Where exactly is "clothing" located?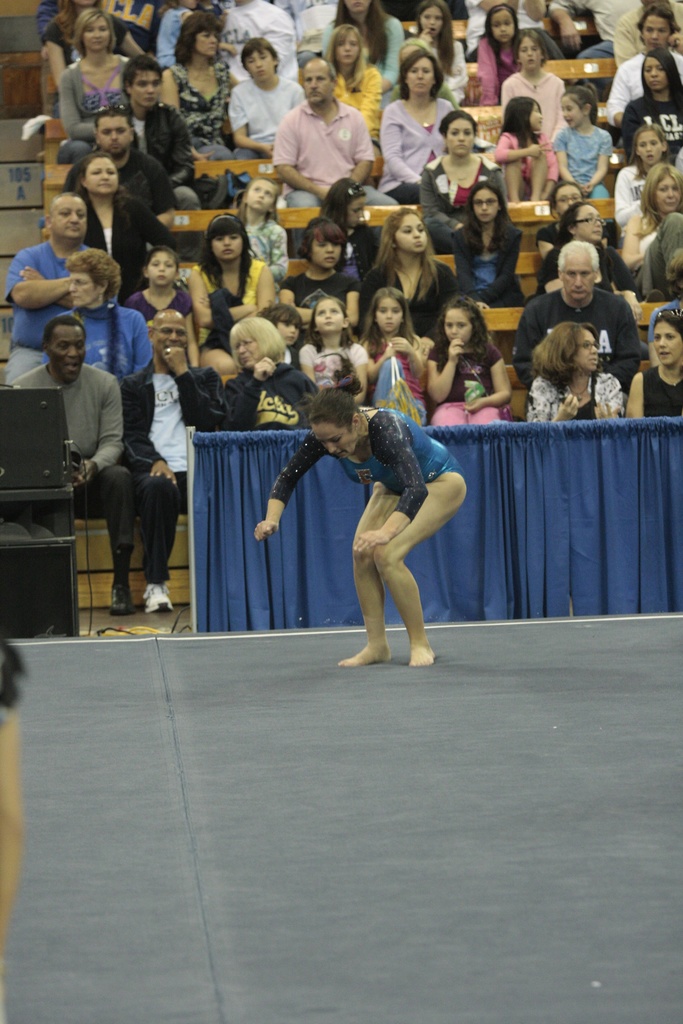
Its bounding box is 549:120:607:196.
